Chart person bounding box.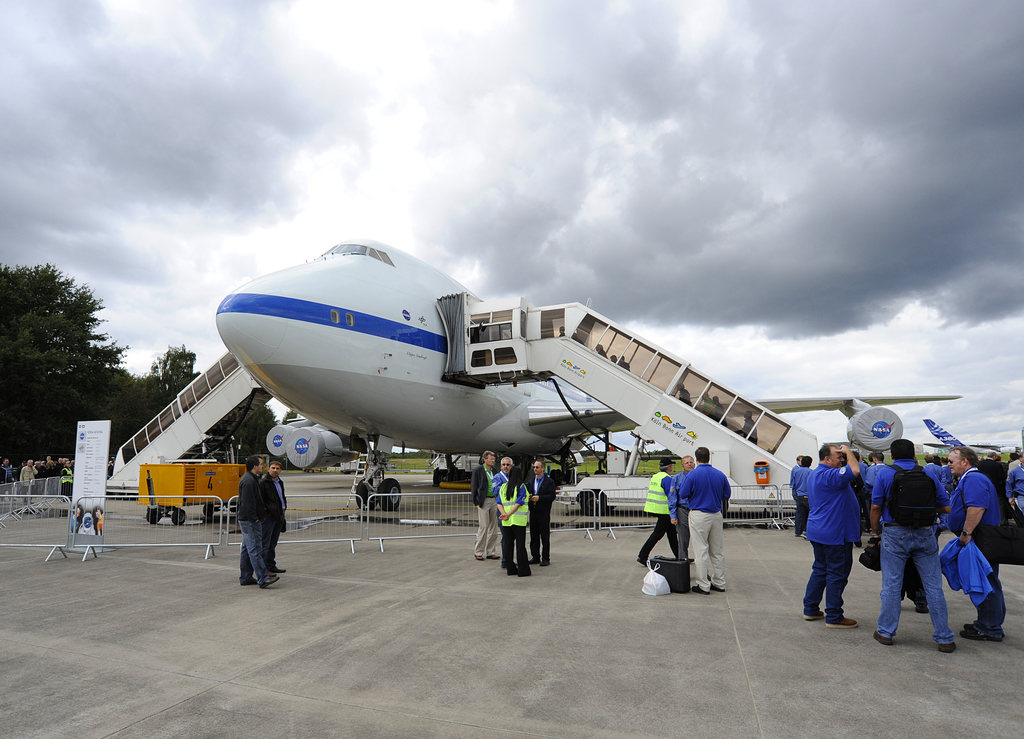
Charted: region(232, 453, 282, 589).
